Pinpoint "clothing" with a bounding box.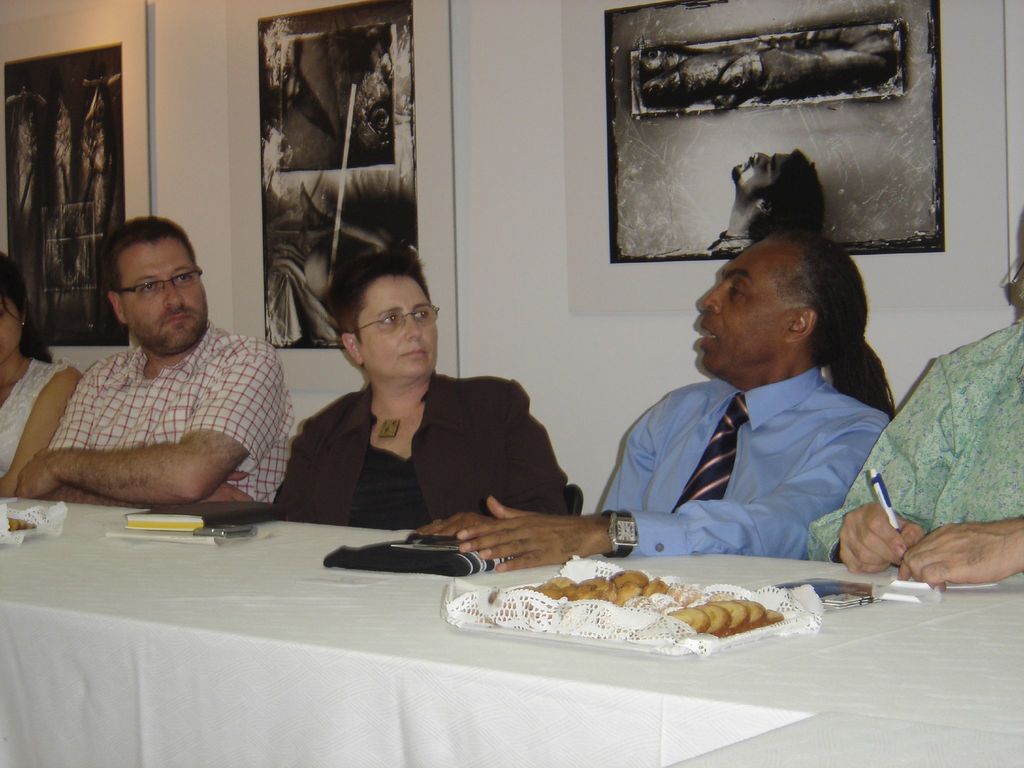
[805,319,1023,566].
